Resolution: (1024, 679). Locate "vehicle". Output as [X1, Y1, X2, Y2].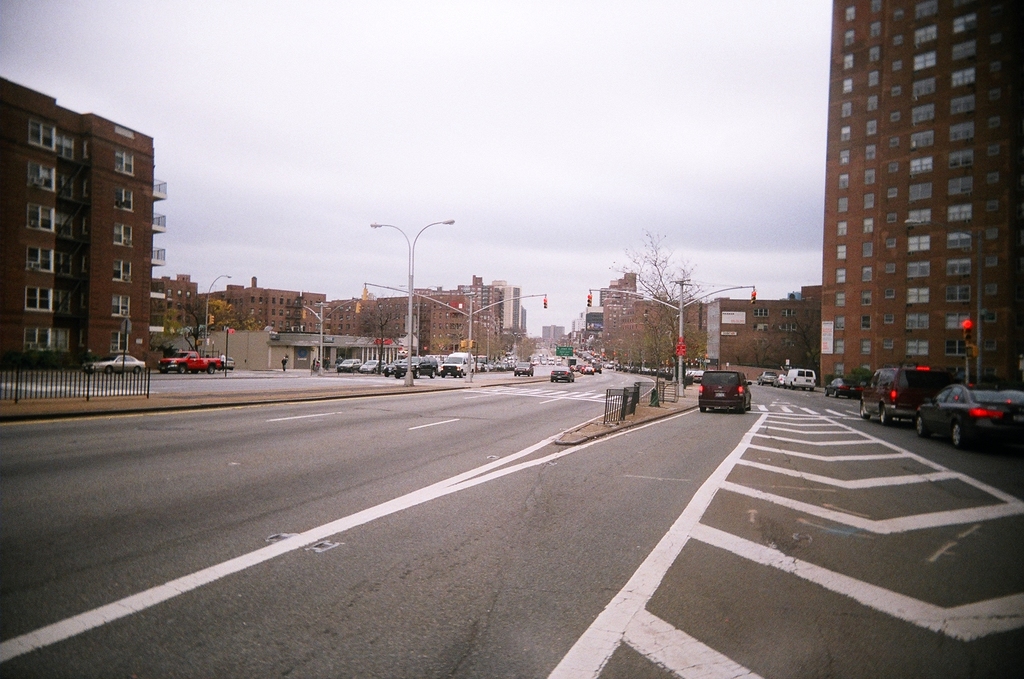
[591, 361, 603, 375].
